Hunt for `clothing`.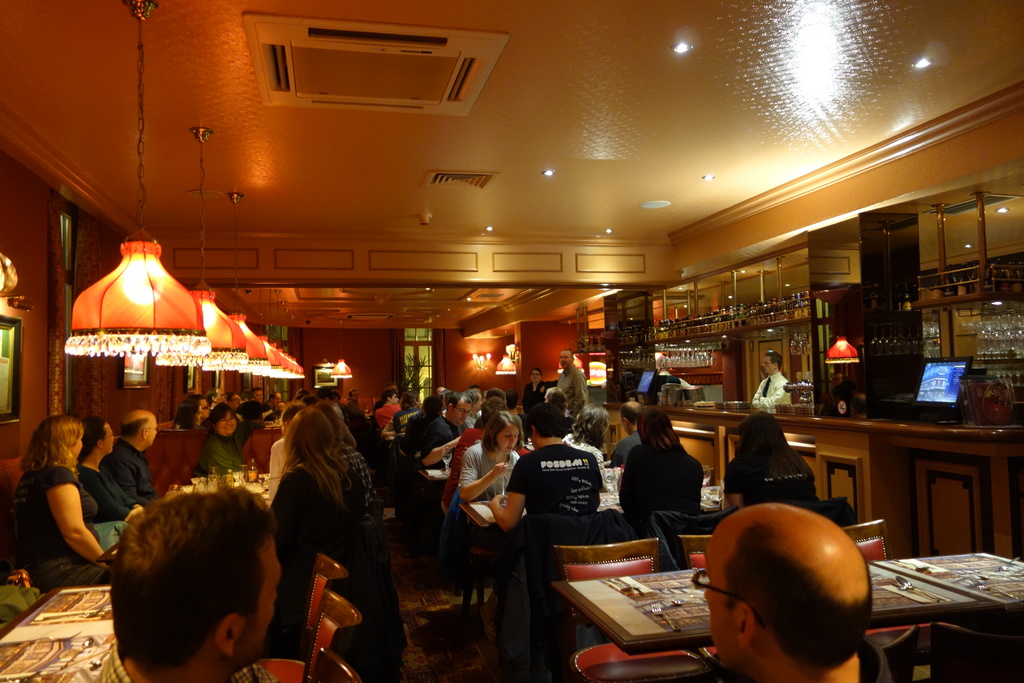
Hunted down at region(13, 465, 96, 600).
